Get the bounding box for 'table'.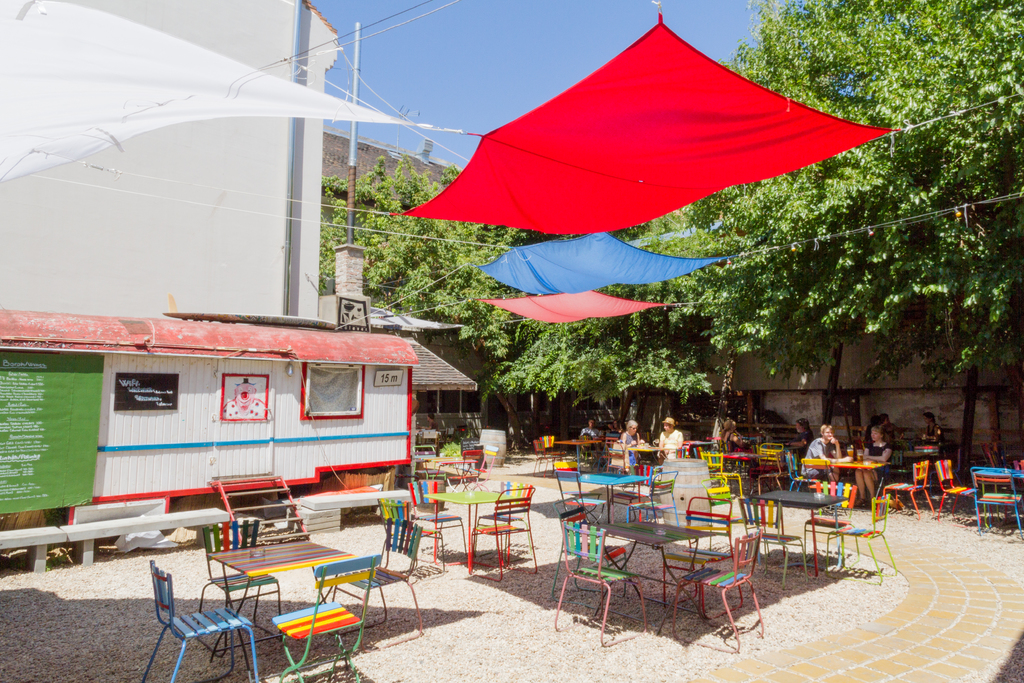
left=424, top=494, right=521, bottom=574.
